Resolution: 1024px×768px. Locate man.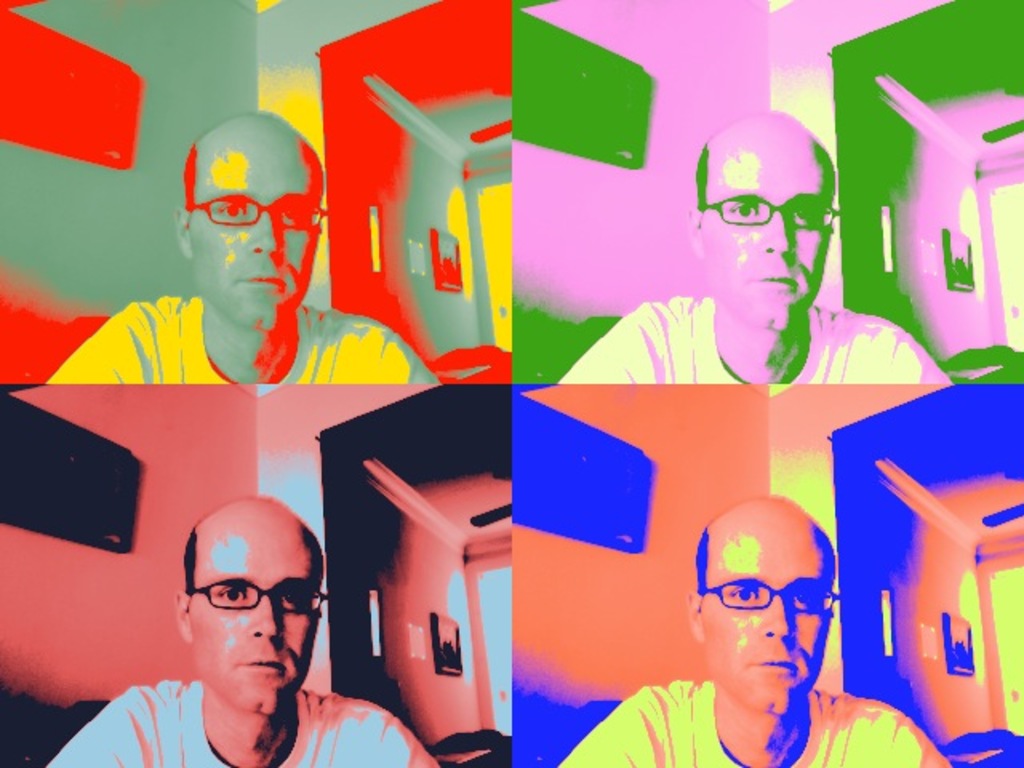
[38,493,440,766].
